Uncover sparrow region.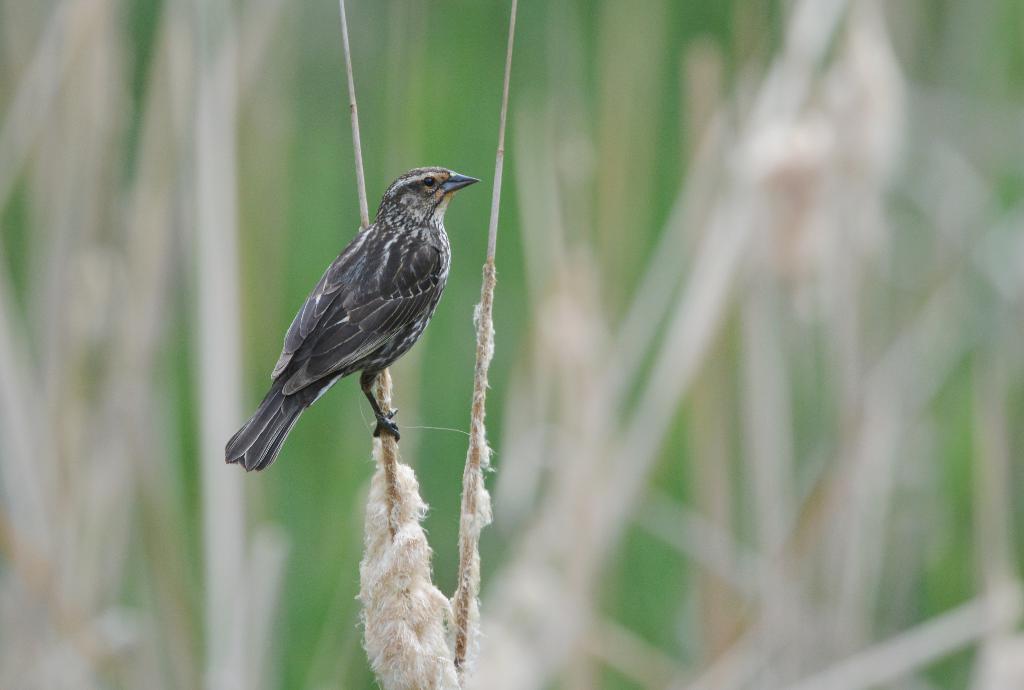
Uncovered: x1=221, y1=161, x2=483, y2=474.
